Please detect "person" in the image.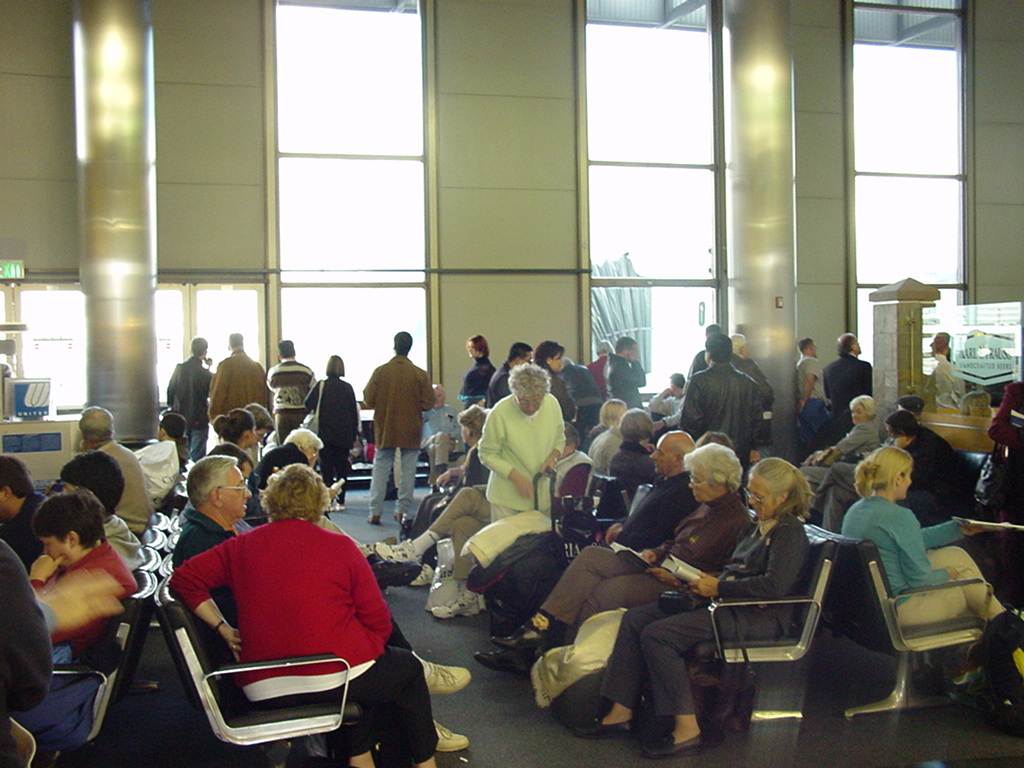
x1=486 y1=344 x2=533 y2=399.
